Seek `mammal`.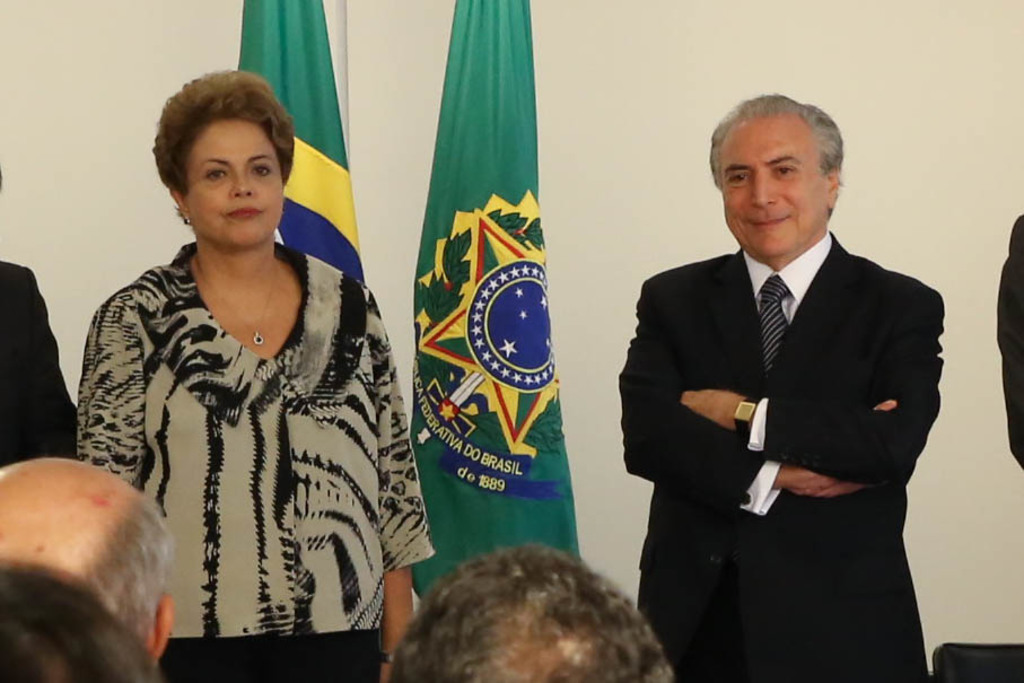
bbox(615, 89, 946, 682).
